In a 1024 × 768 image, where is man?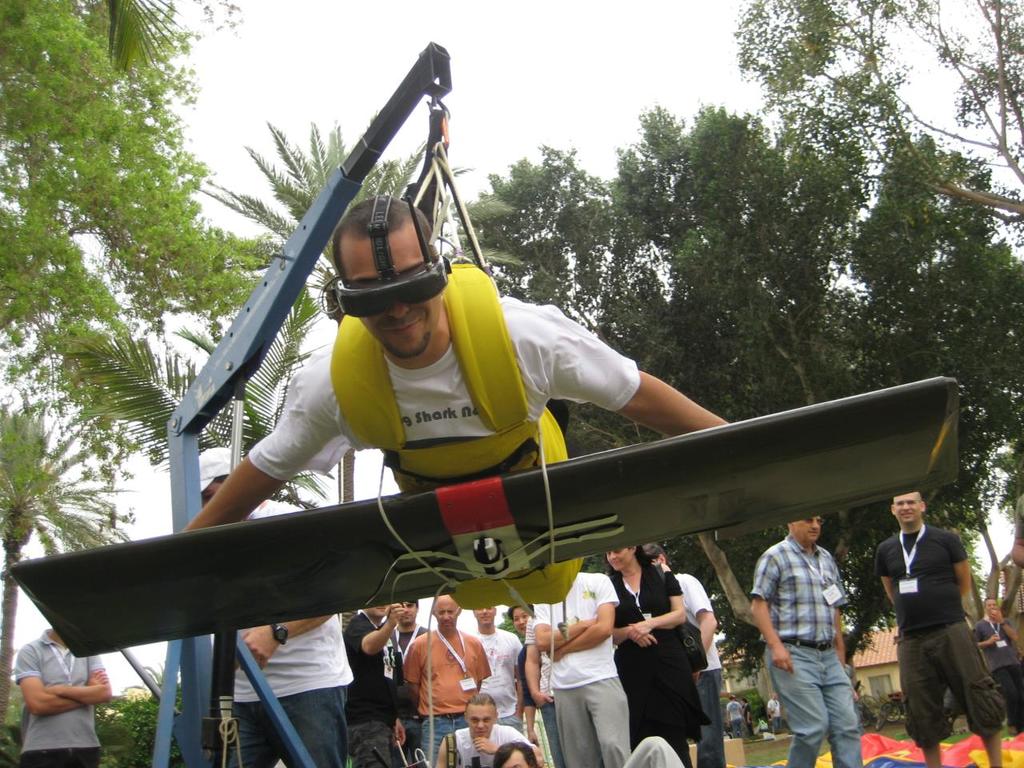
bbox=(409, 592, 491, 760).
